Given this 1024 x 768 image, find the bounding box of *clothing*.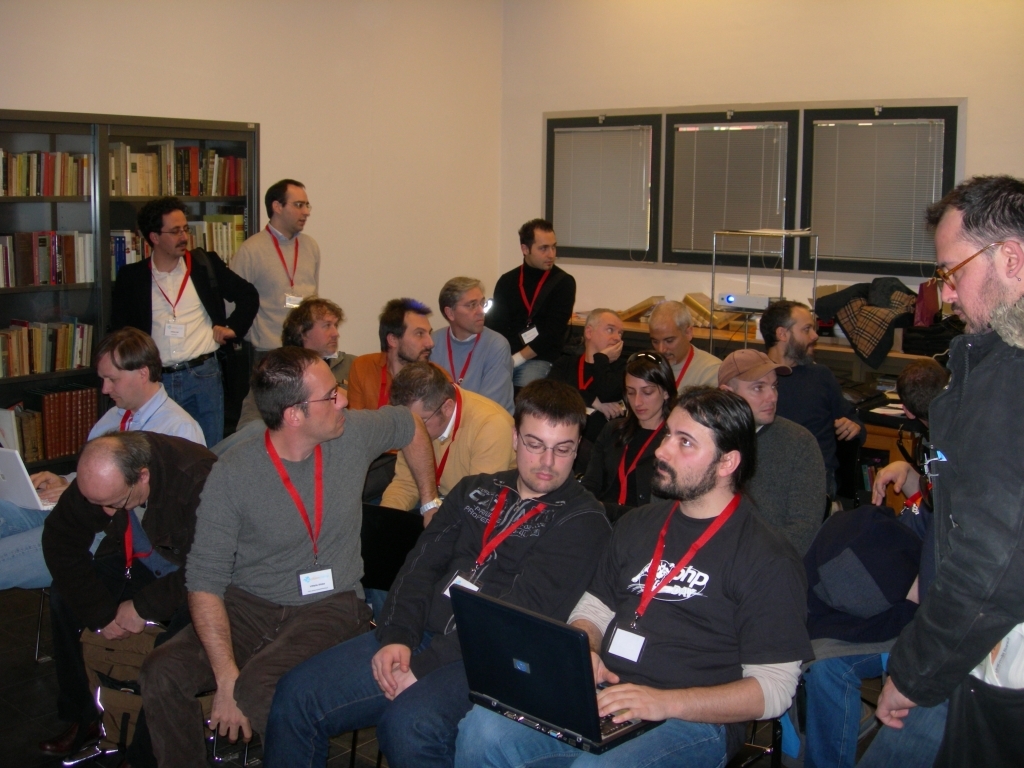
490:268:576:385.
